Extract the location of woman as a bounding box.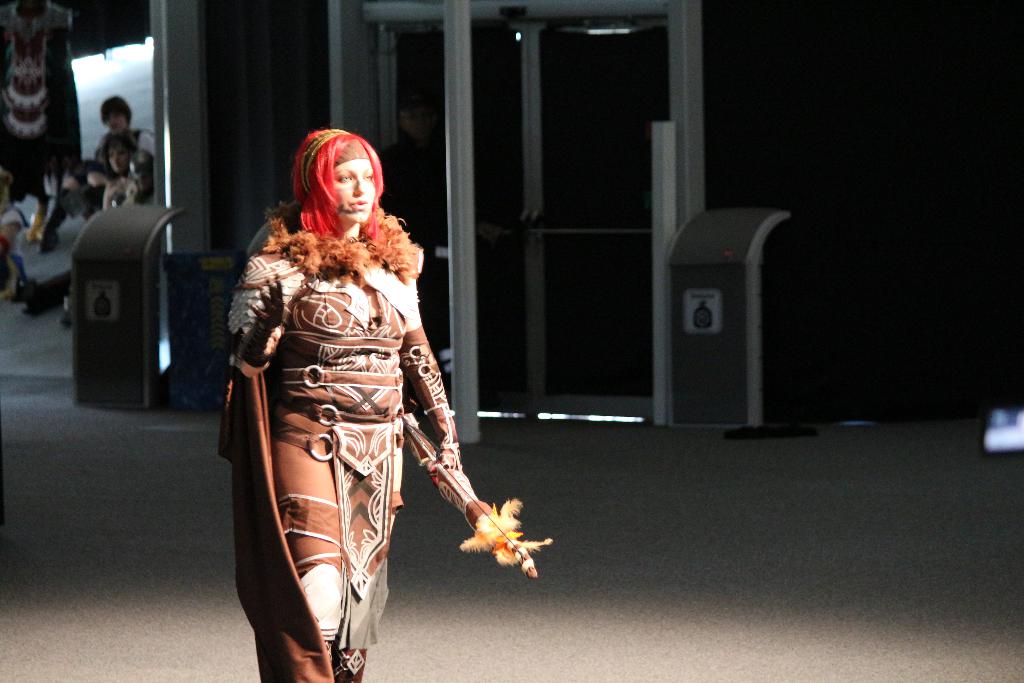
x1=219, y1=128, x2=465, y2=682.
